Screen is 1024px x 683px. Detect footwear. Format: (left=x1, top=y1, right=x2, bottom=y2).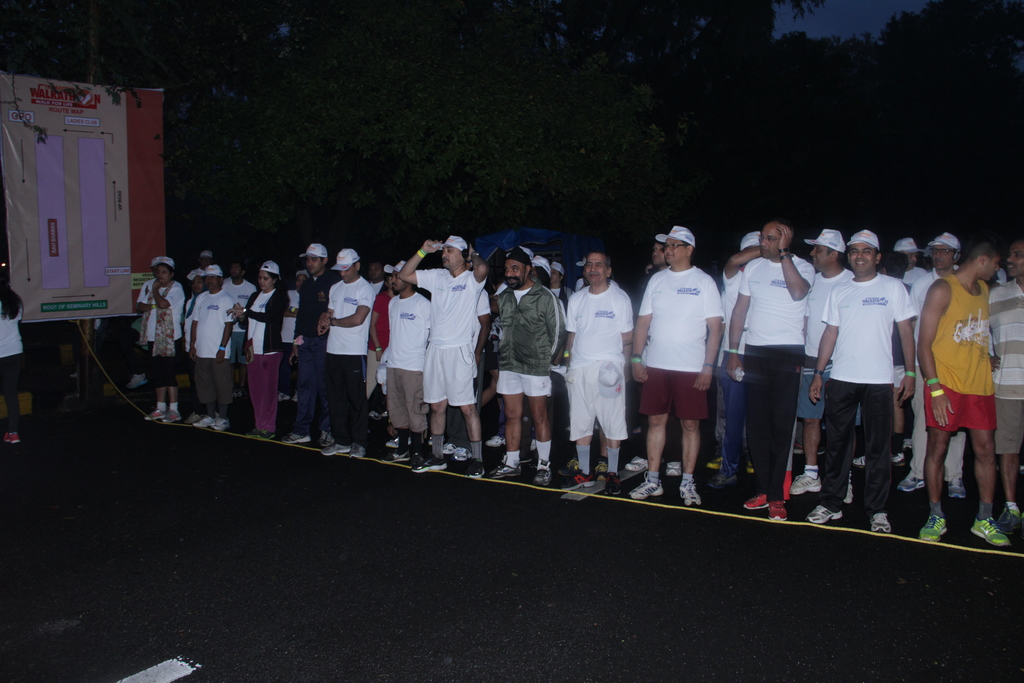
(left=5, top=434, right=22, bottom=441).
